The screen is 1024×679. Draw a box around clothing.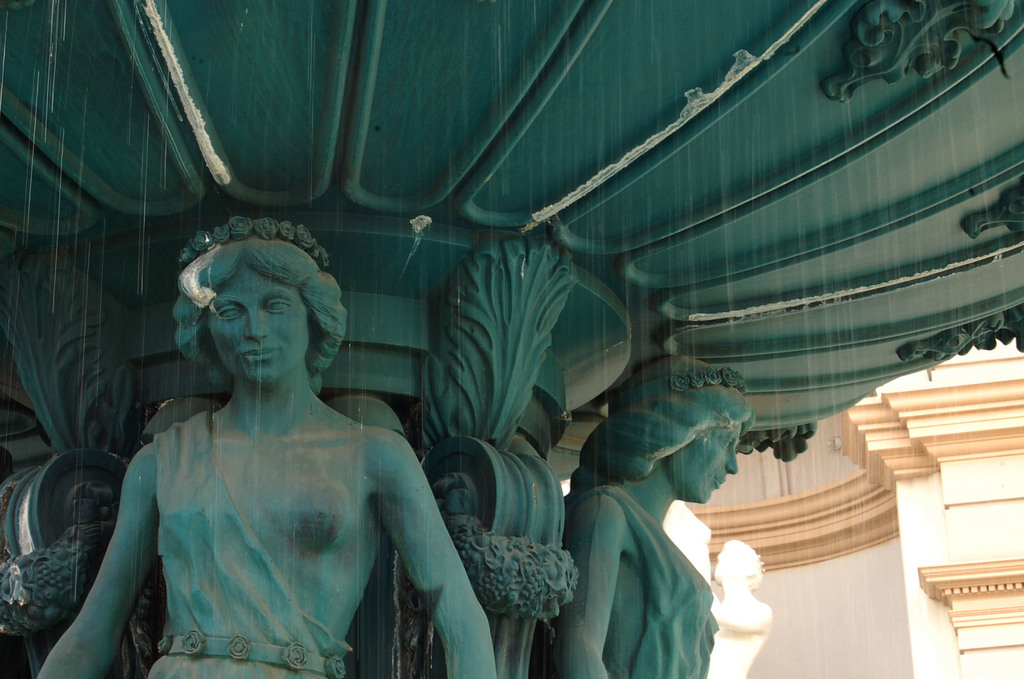
146, 391, 351, 678.
